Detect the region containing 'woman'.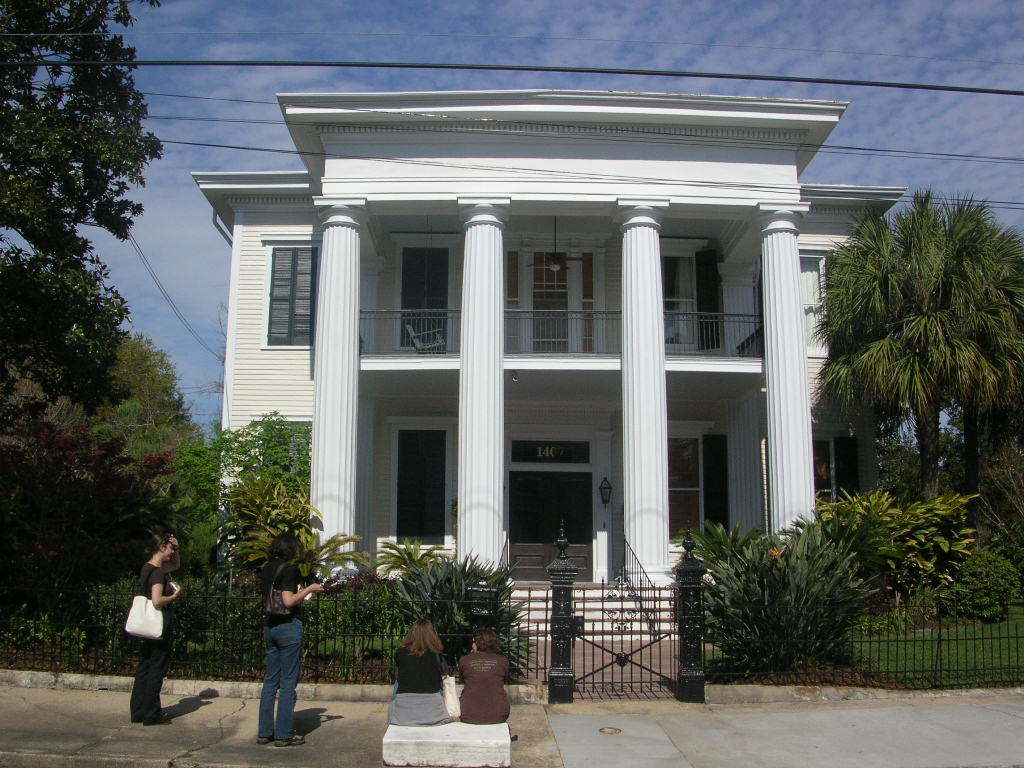
246, 525, 308, 749.
